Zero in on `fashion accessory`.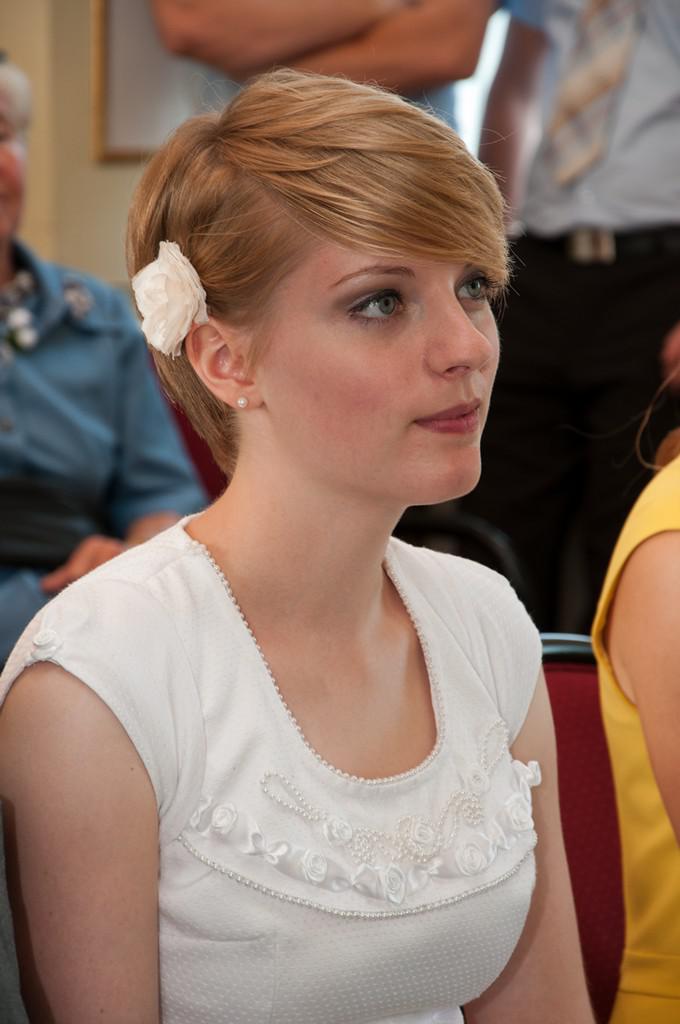
Zeroed in: (126, 235, 211, 363).
